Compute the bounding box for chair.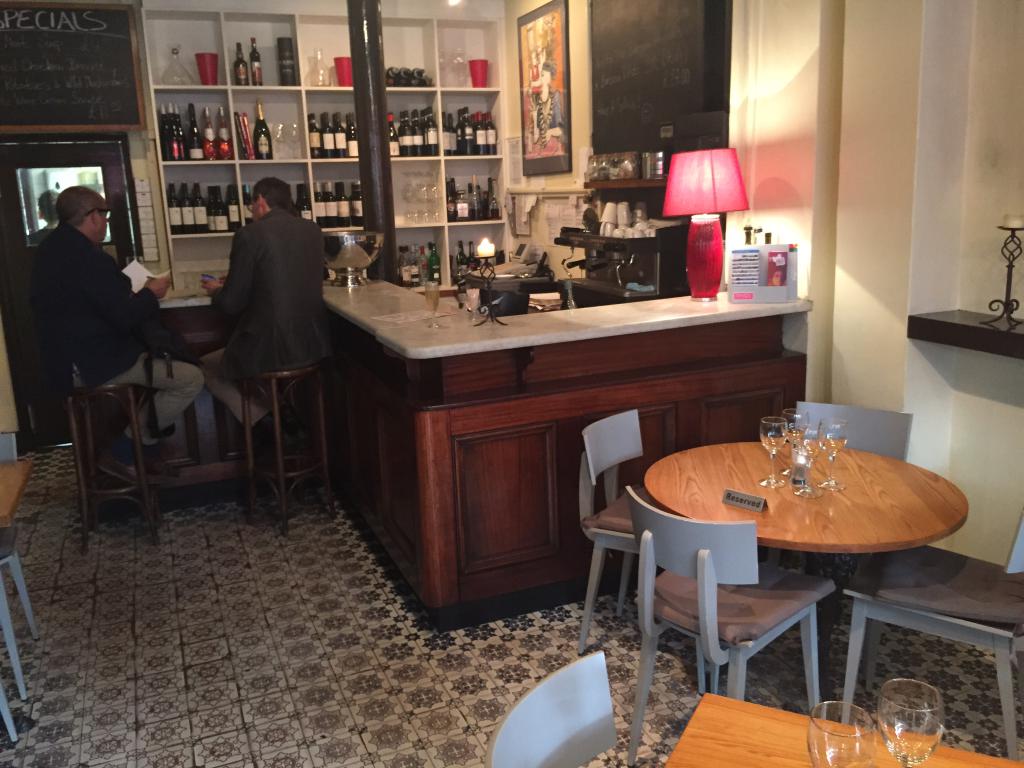
box=[0, 691, 20, 739].
